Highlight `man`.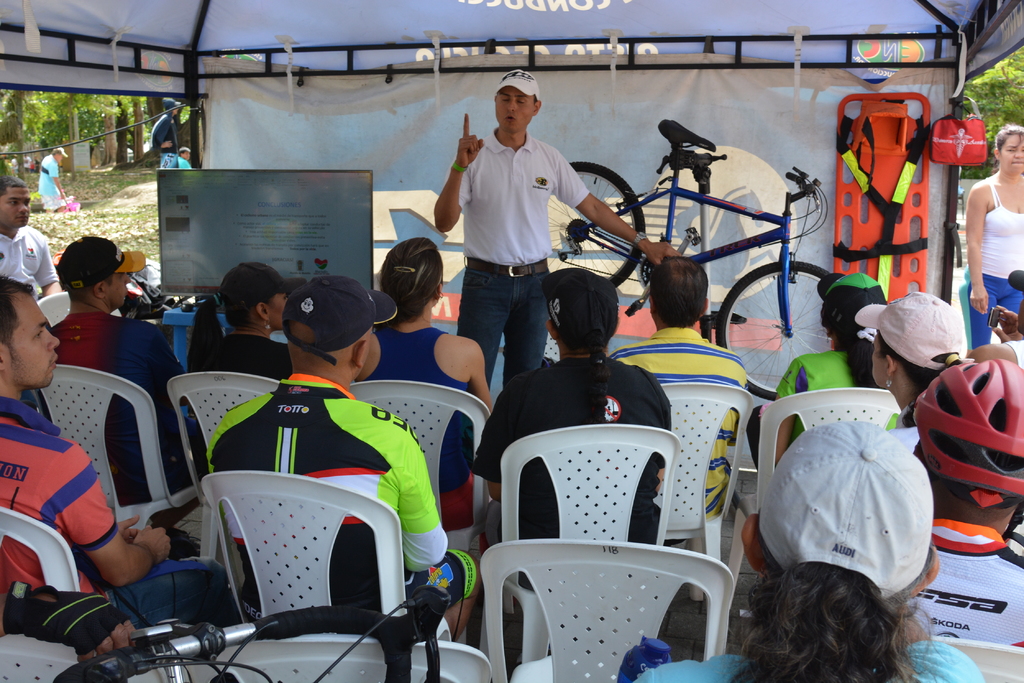
Highlighted region: <box>0,178,60,299</box>.
